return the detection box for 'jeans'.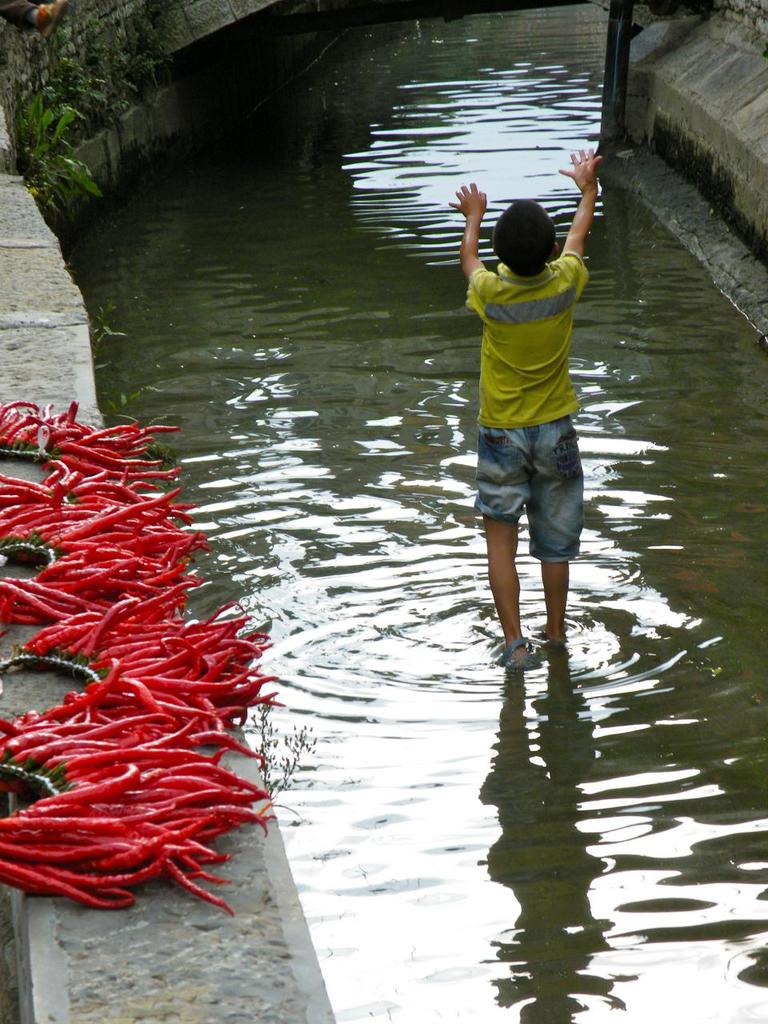
466:414:578:558.
